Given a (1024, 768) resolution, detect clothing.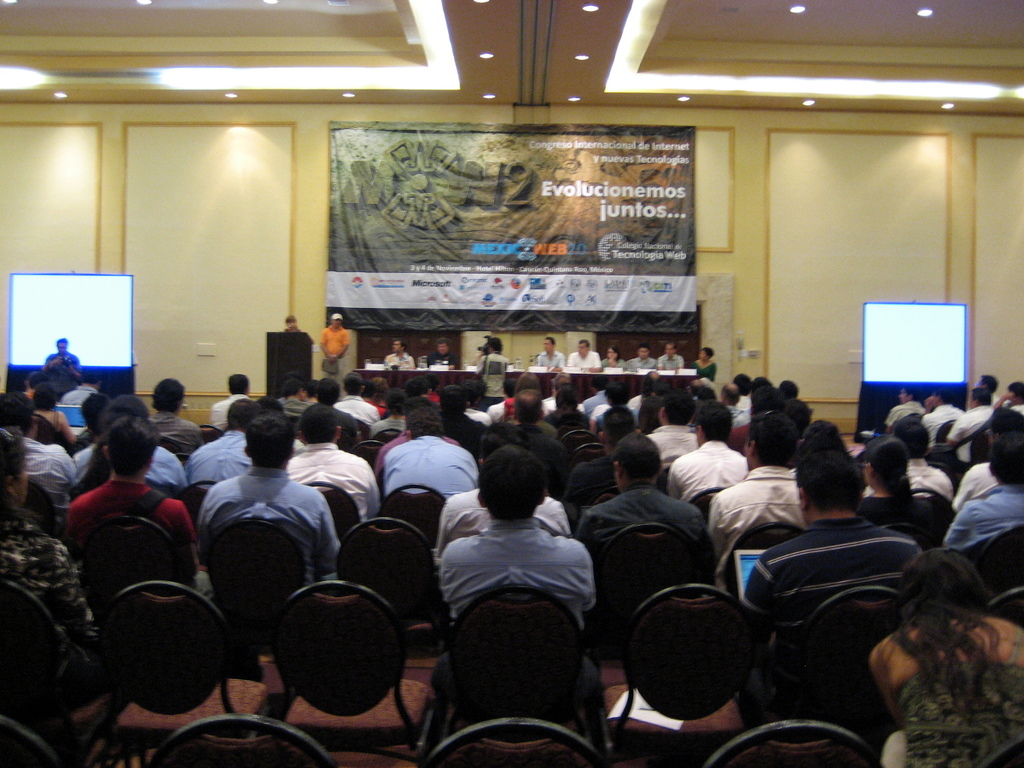
x1=944 y1=476 x2=1023 y2=545.
